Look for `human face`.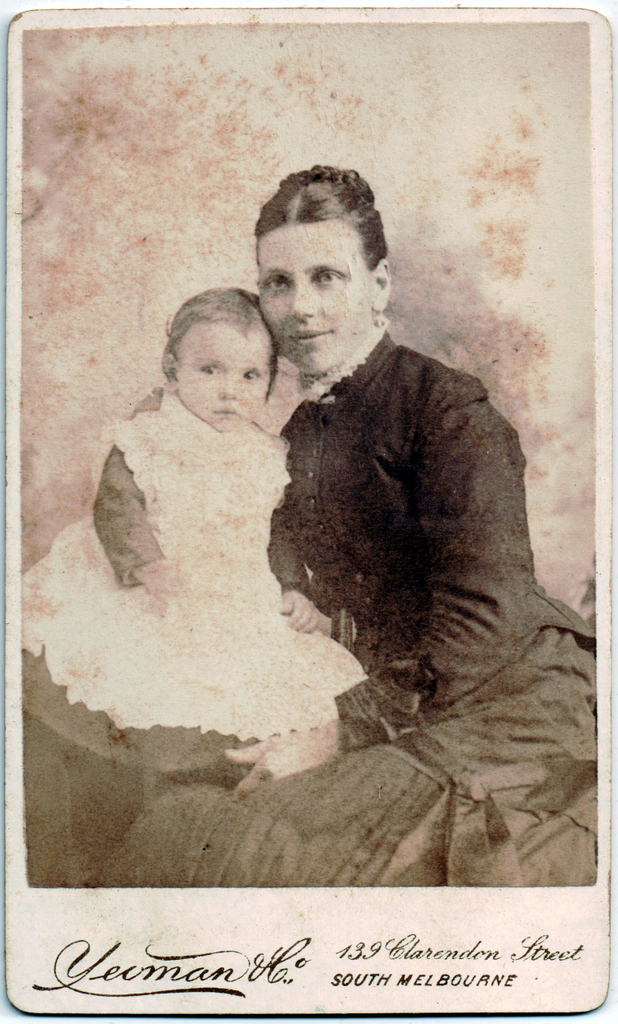
Found: detection(257, 216, 372, 375).
